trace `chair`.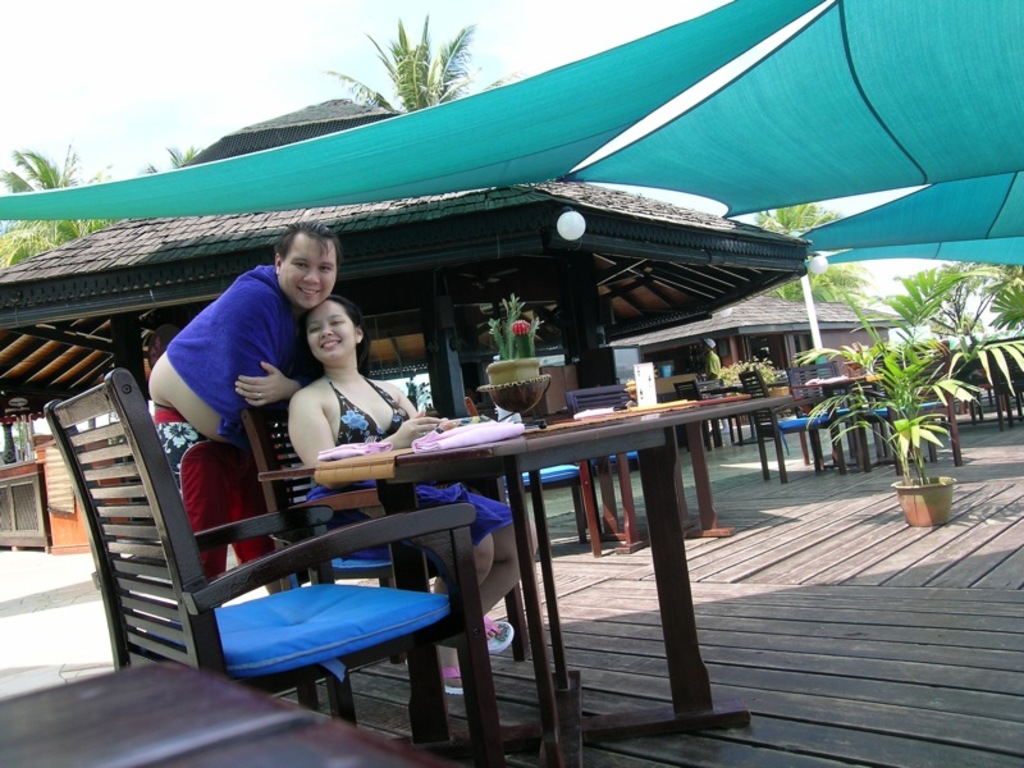
Traced to <box>561,383,636,416</box>.
